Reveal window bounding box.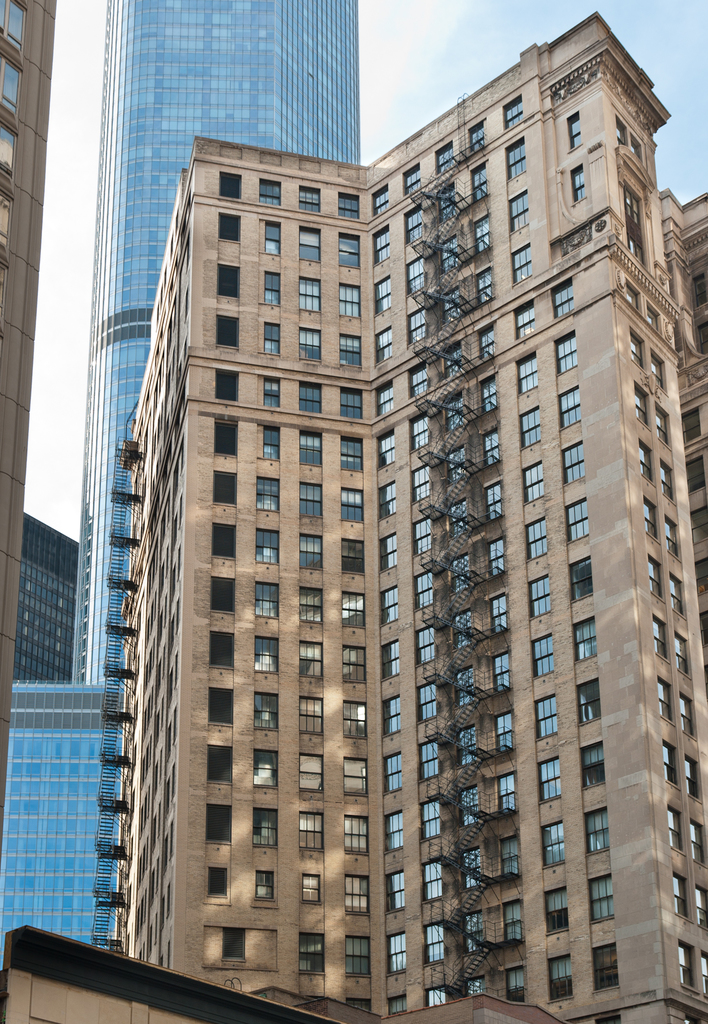
Revealed: [208,630,233,665].
